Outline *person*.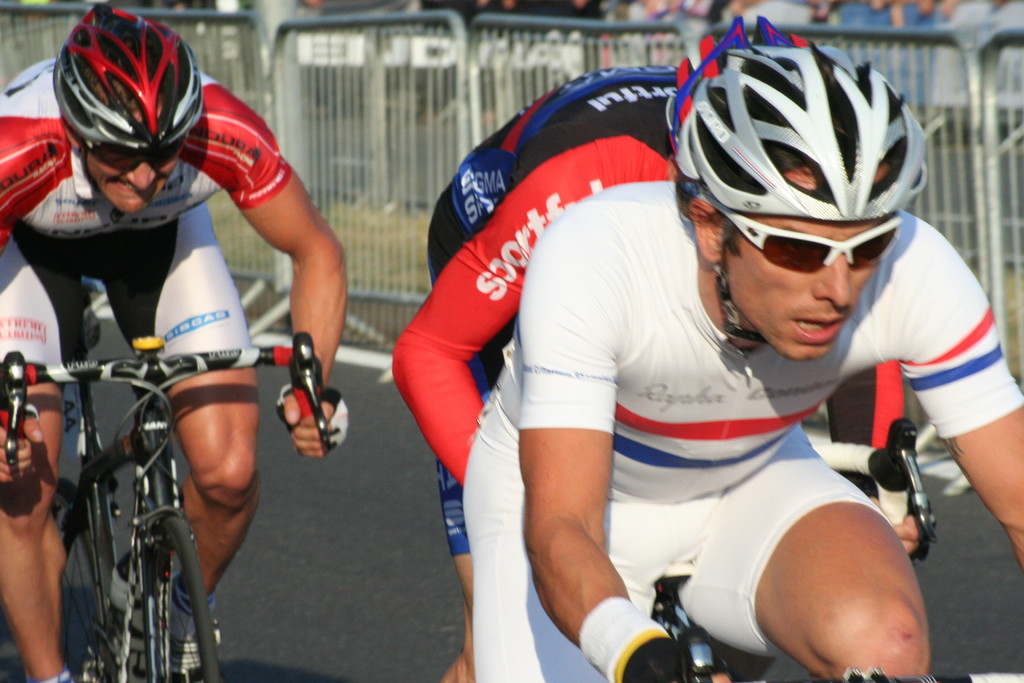
Outline: [388, 12, 1023, 682].
